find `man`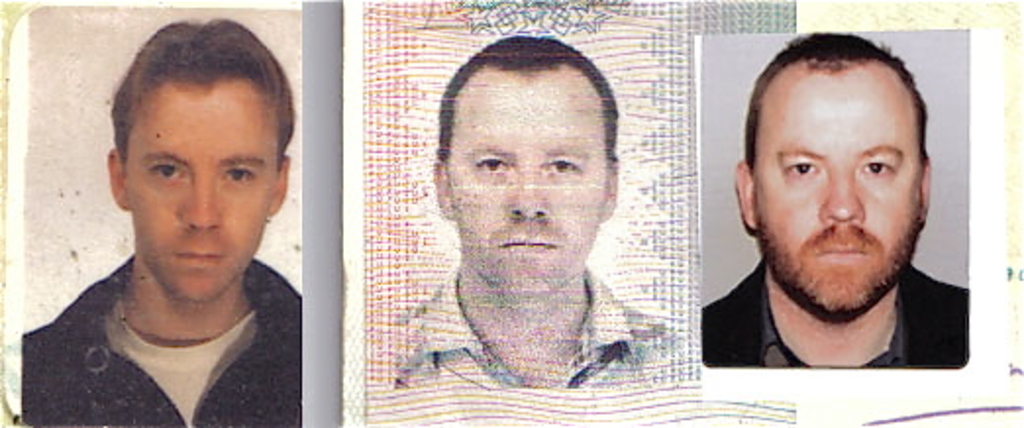
bbox=(390, 33, 685, 387)
